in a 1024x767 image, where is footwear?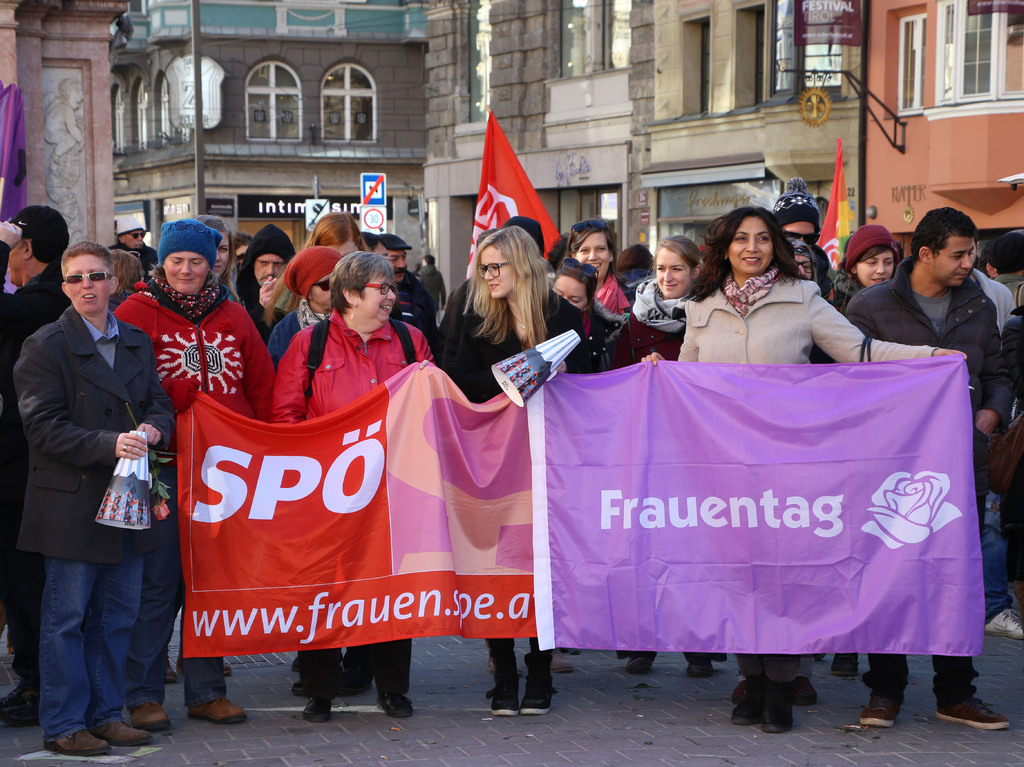
{"x1": 345, "y1": 672, "x2": 376, "y2": 697}.
